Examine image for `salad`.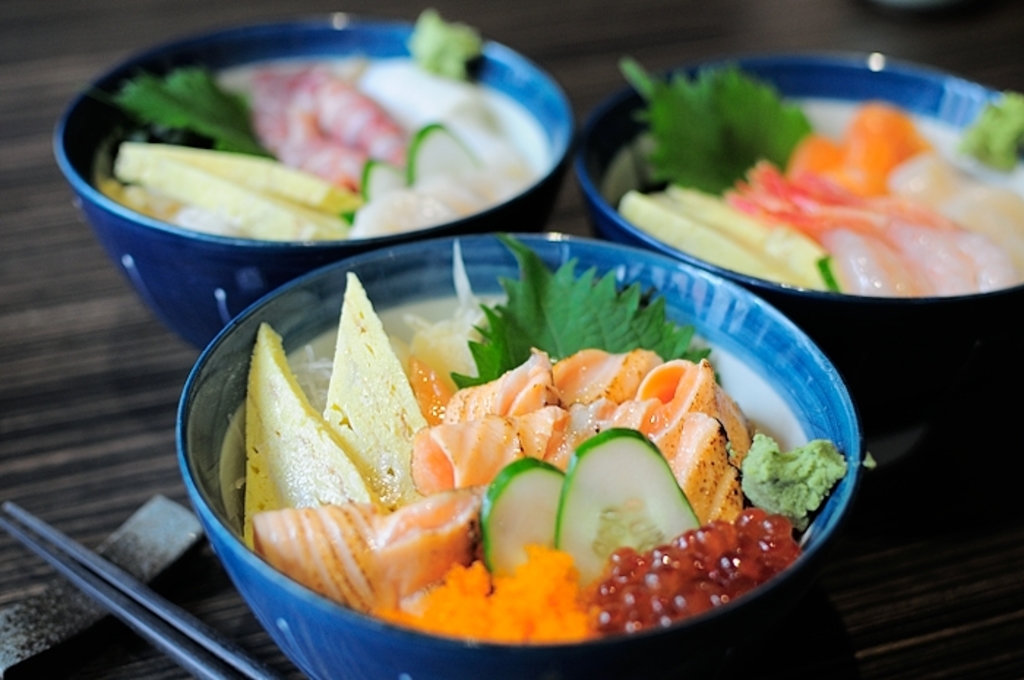
Examination result: bbox=(97, 3, 543, 249).
